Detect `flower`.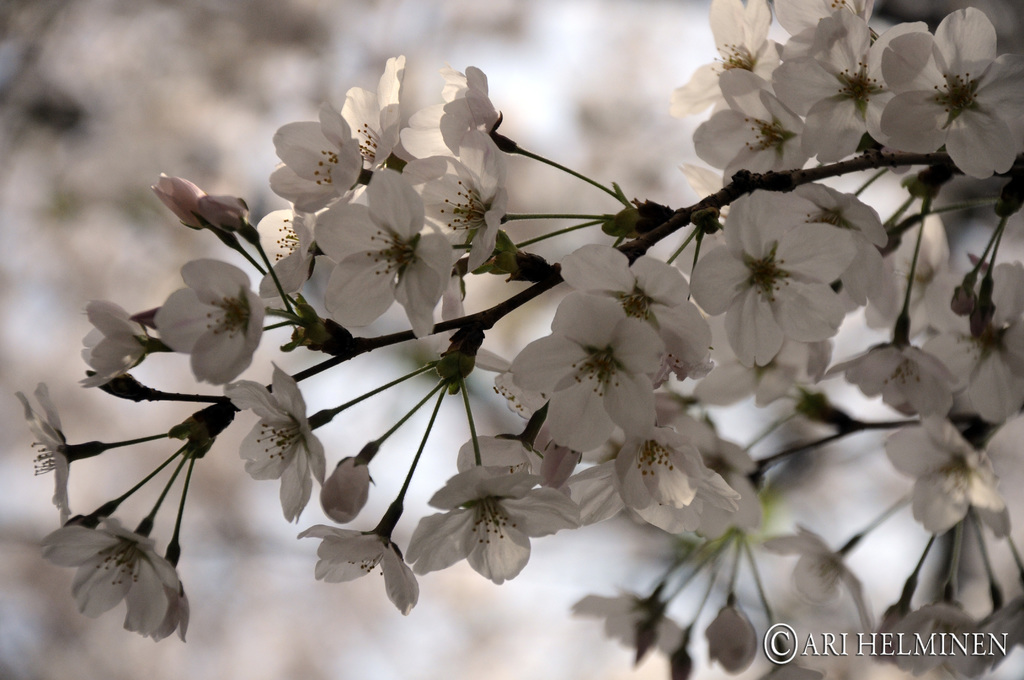
Detected at region(299, 523, 420, 618).
